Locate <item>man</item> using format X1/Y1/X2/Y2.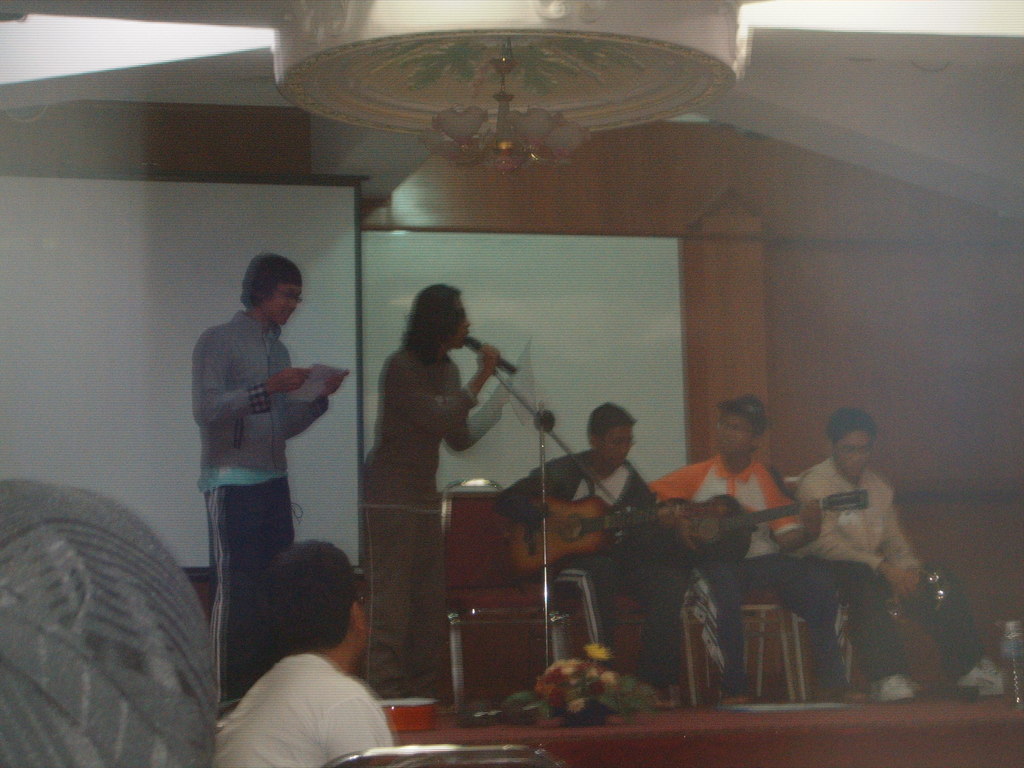
188/252/345/705.
